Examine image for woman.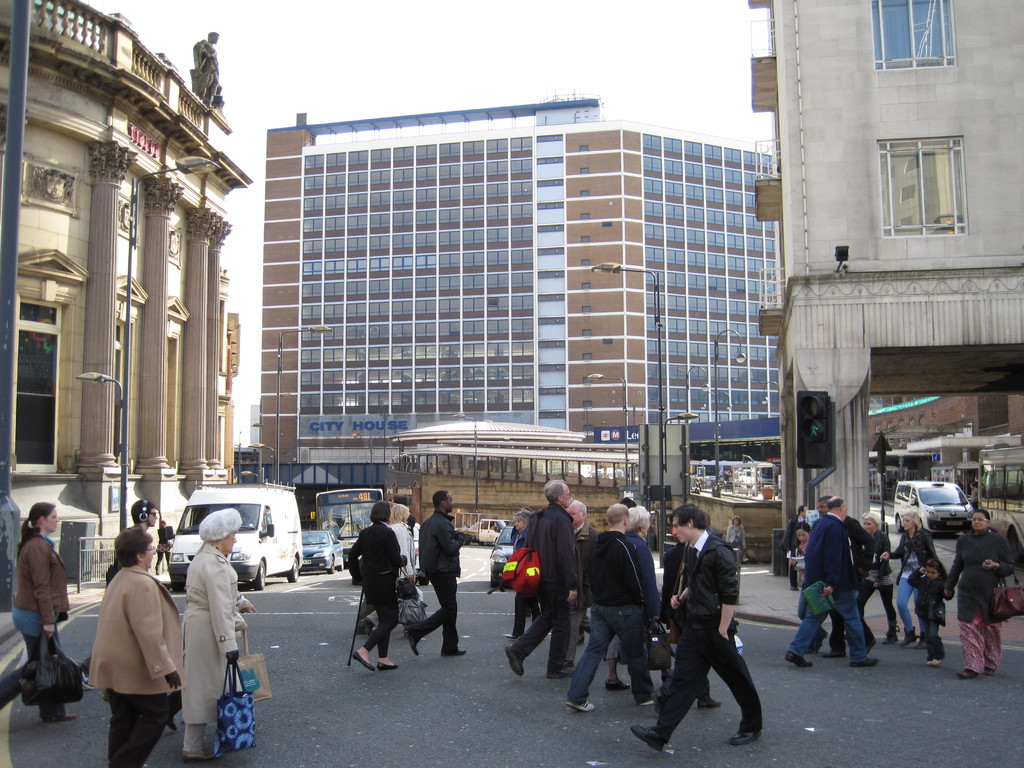
Examination result: Rect(509, 506, 547, 639).
